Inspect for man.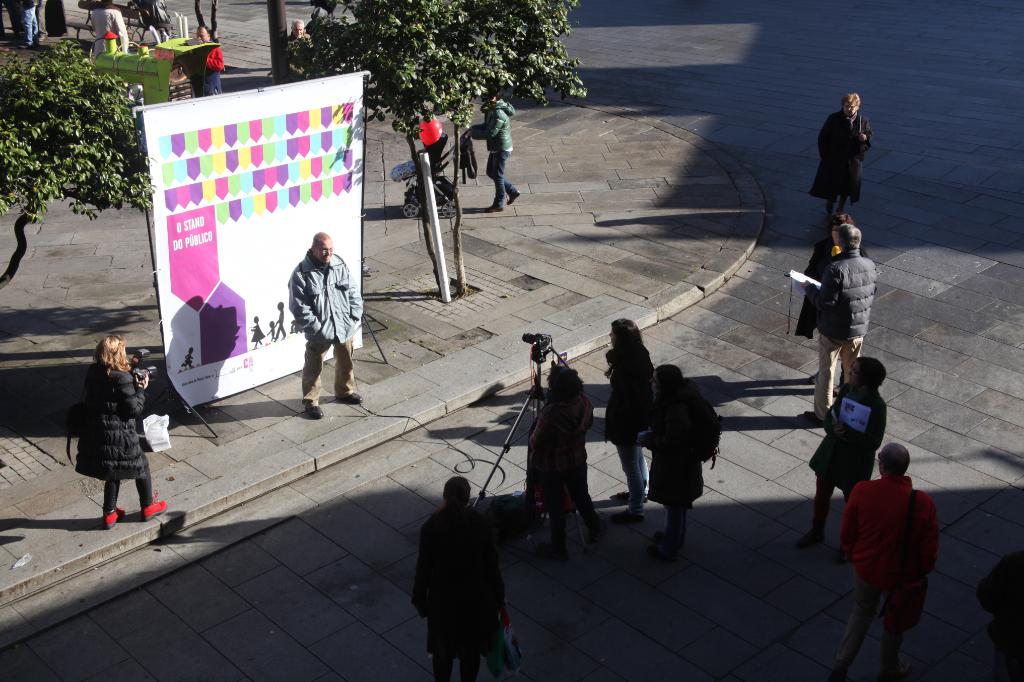
Inspection: <bbox>810, 222, 879, 428</bbox>.
